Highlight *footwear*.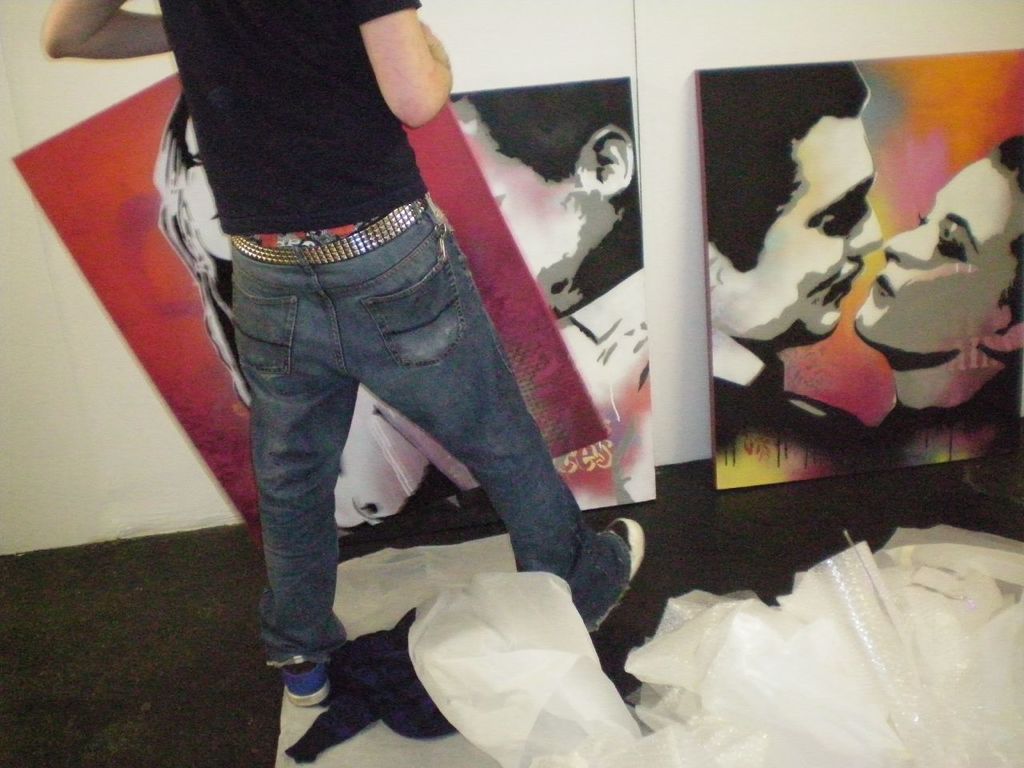
Highlighted region: <box>262,655,348,744</box>.
